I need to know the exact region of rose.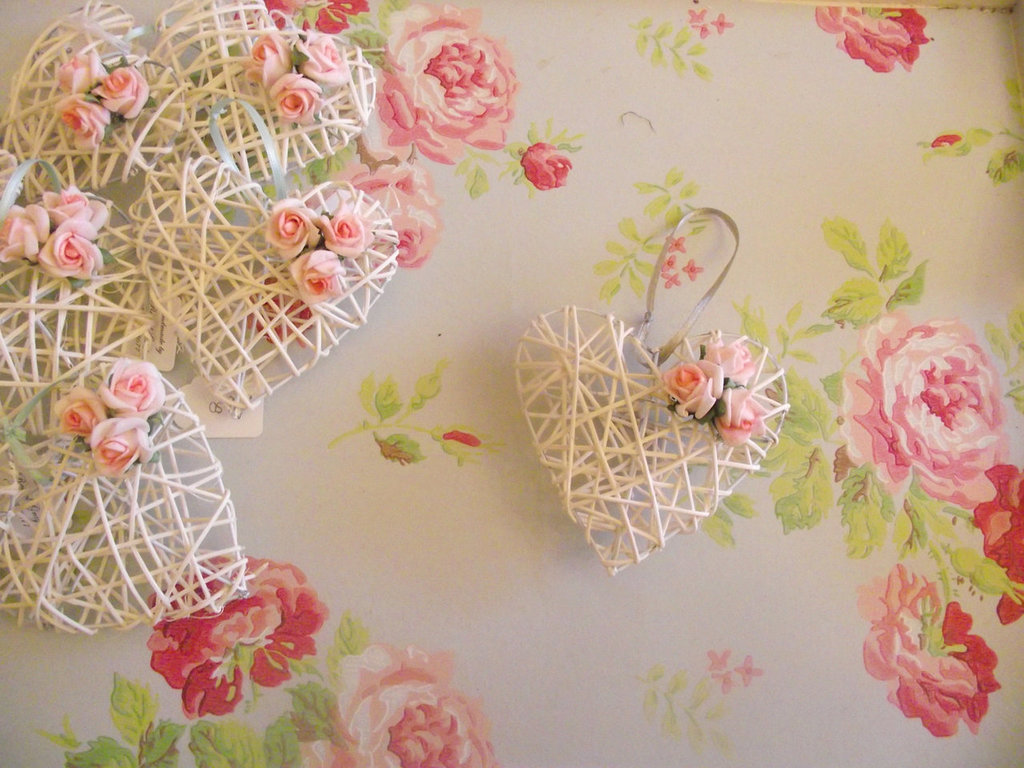
Region: box=[265, 200, 318, 260].
